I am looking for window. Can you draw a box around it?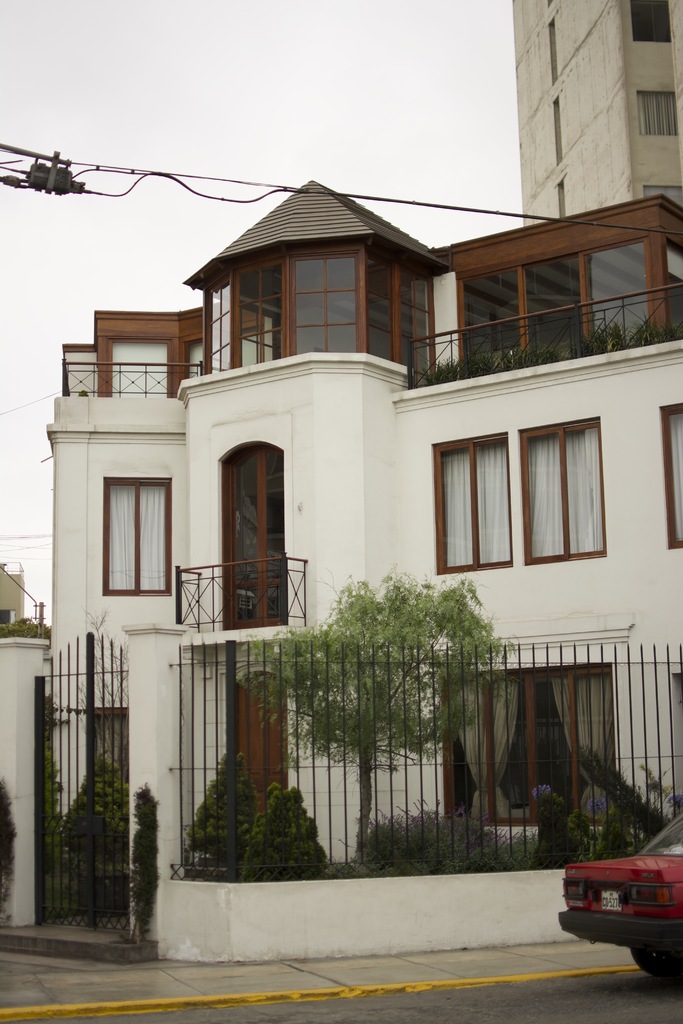
Sure, the bounding box is detection(457, 246, 670, 351).
